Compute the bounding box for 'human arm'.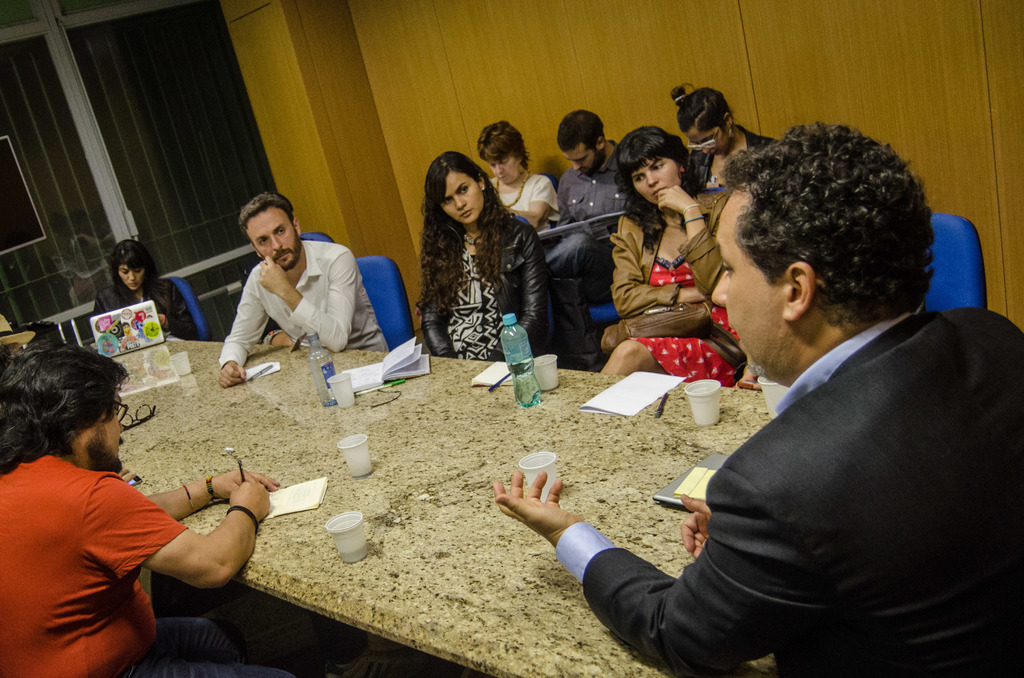
130 480 287 527.
